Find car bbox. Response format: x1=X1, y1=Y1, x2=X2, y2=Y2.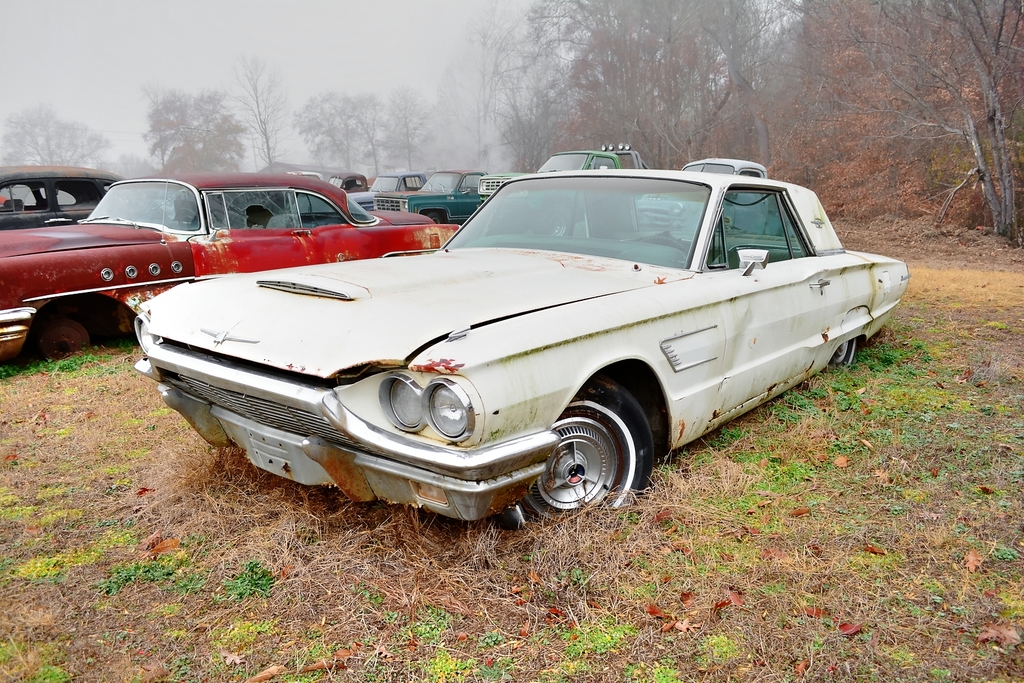
x1=110, y1=173, x2=904, y2=530.
